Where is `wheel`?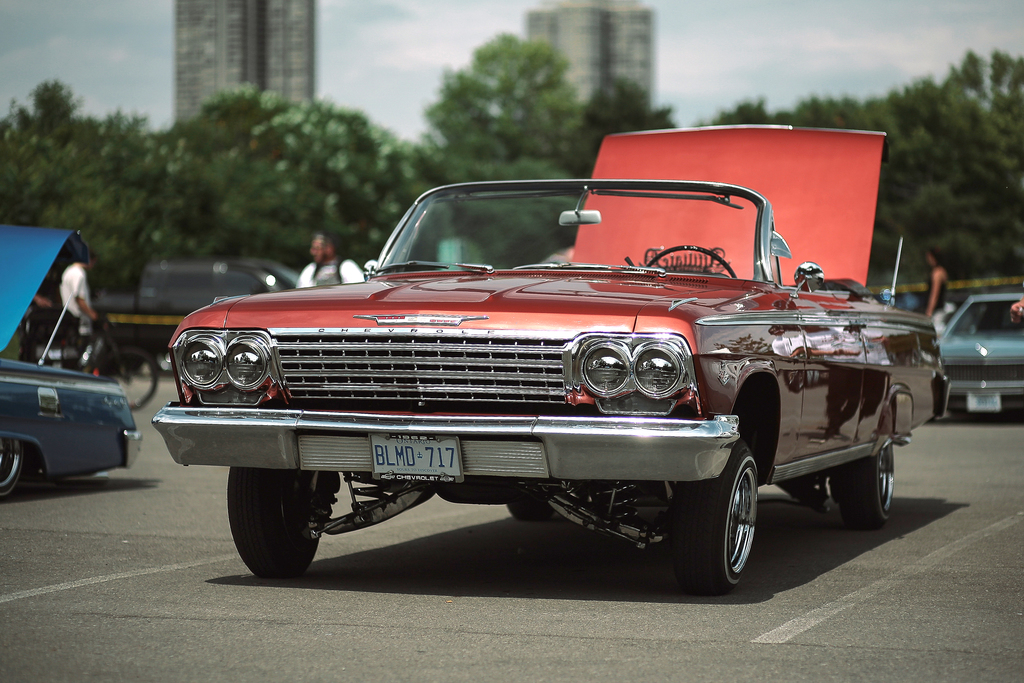
(x1=95, y1=345, x2=159, y2=411).
